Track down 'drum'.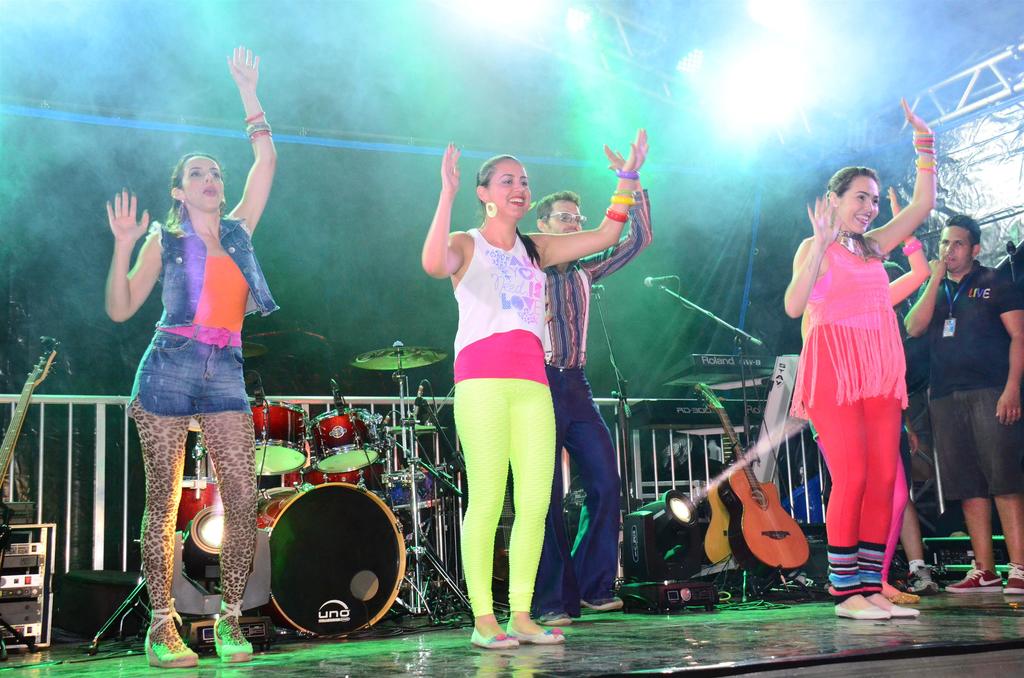
Tracked to {"x1": 303, "y1": 408, "x2": 381, "y2": 477}.
